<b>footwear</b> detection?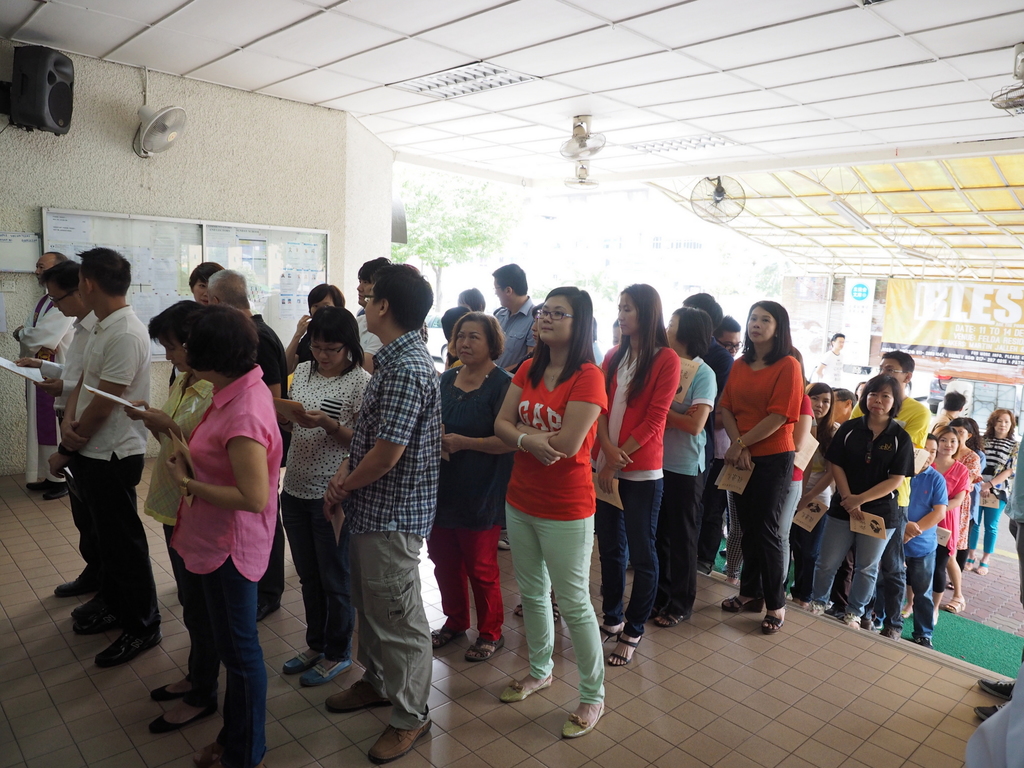
[left=152, top=668, right=208, bottom=704]
